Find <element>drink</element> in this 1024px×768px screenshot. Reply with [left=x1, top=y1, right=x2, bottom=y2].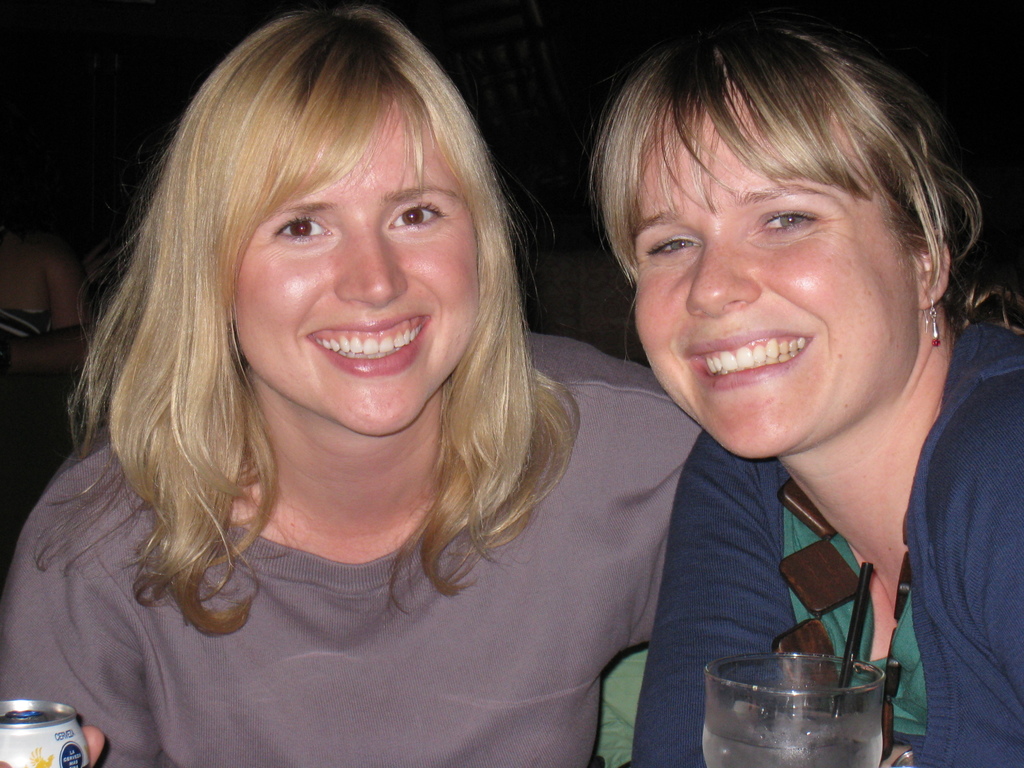
[left=700, top=707, right=884, bottom=767].
